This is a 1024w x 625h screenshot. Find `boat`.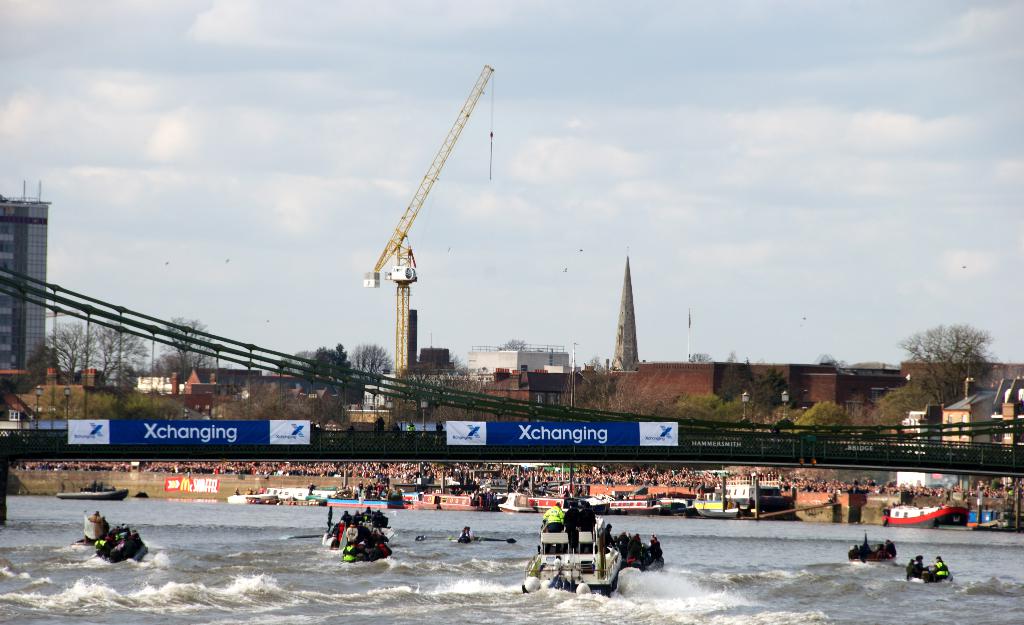
Bounding box: box=[523, 503, 623, 602].
